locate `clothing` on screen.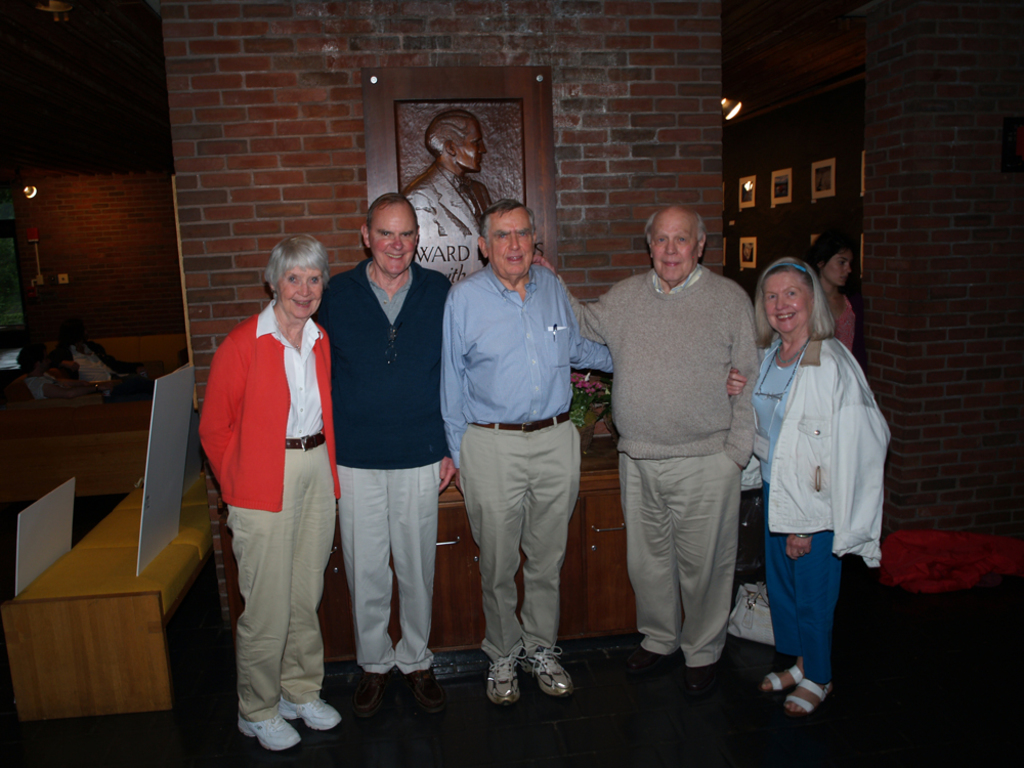
On screen at (x1=26, y1=376, x2=61, y2=399).
